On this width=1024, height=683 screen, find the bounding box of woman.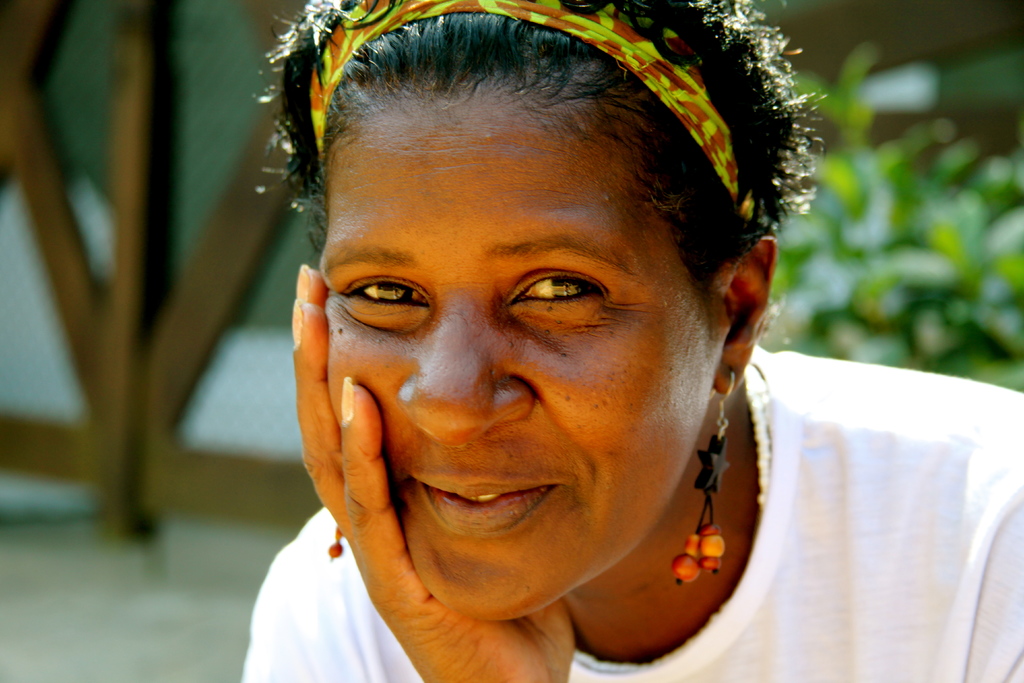
Bounding box: bbox=(232, 0, 1023, 682).
